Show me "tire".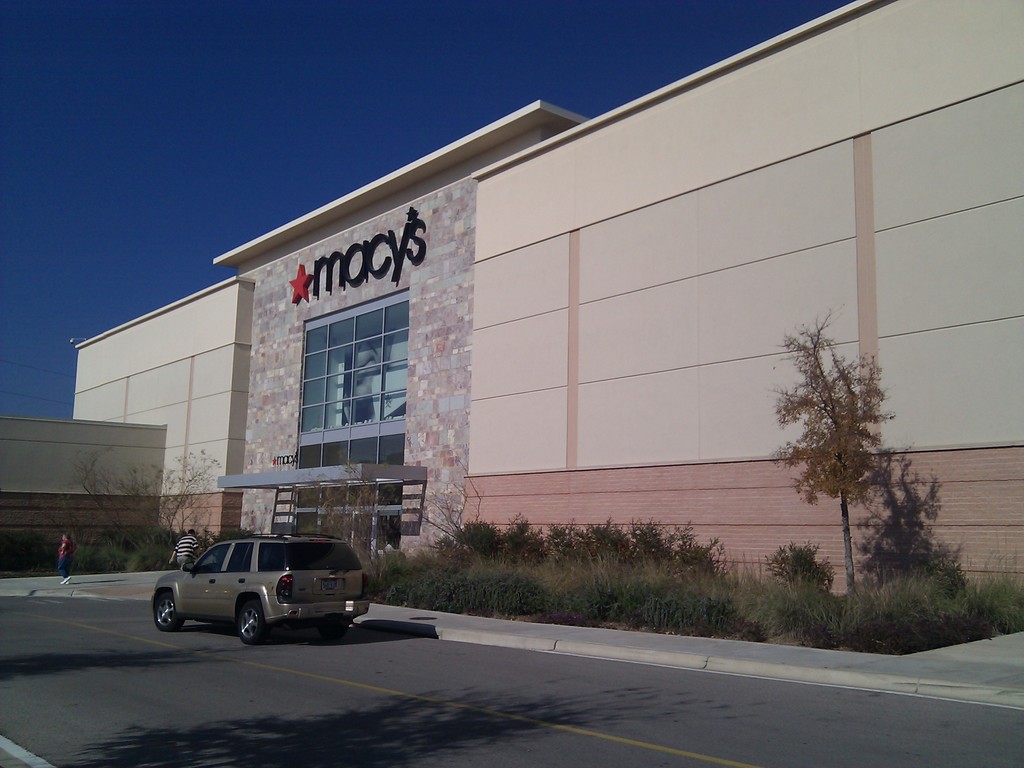
"tire" is here: crop(321, 620, 349, 634).
